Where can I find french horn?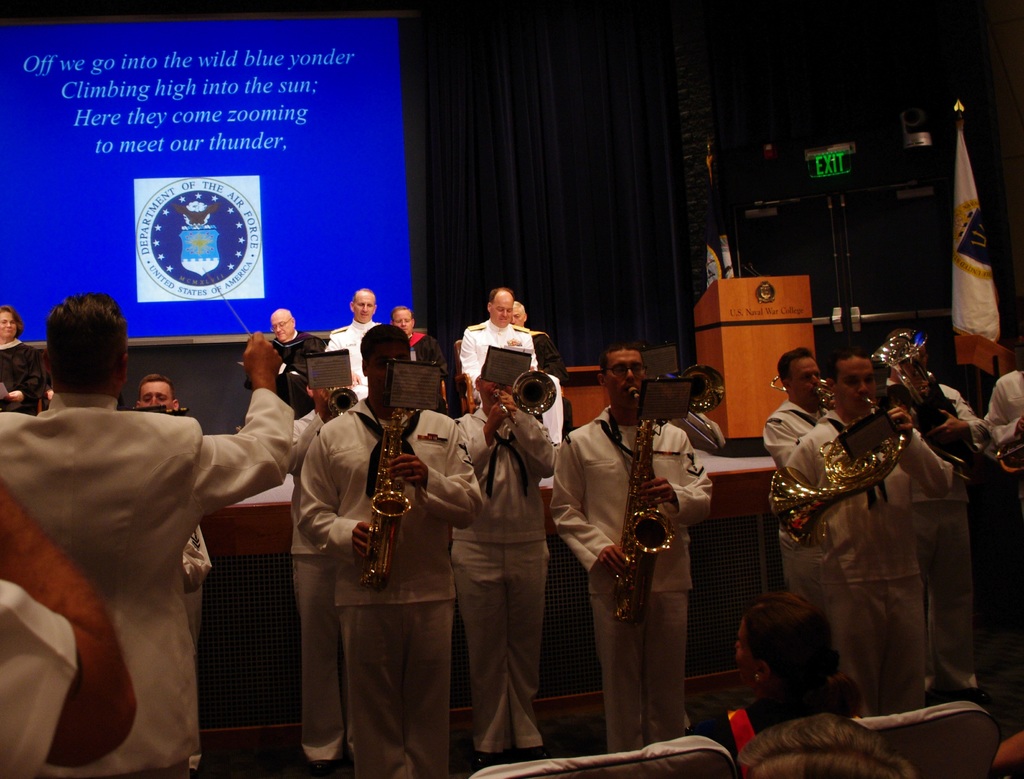
You can find it at x1=759 y1=392 x2=911 y2=542.
